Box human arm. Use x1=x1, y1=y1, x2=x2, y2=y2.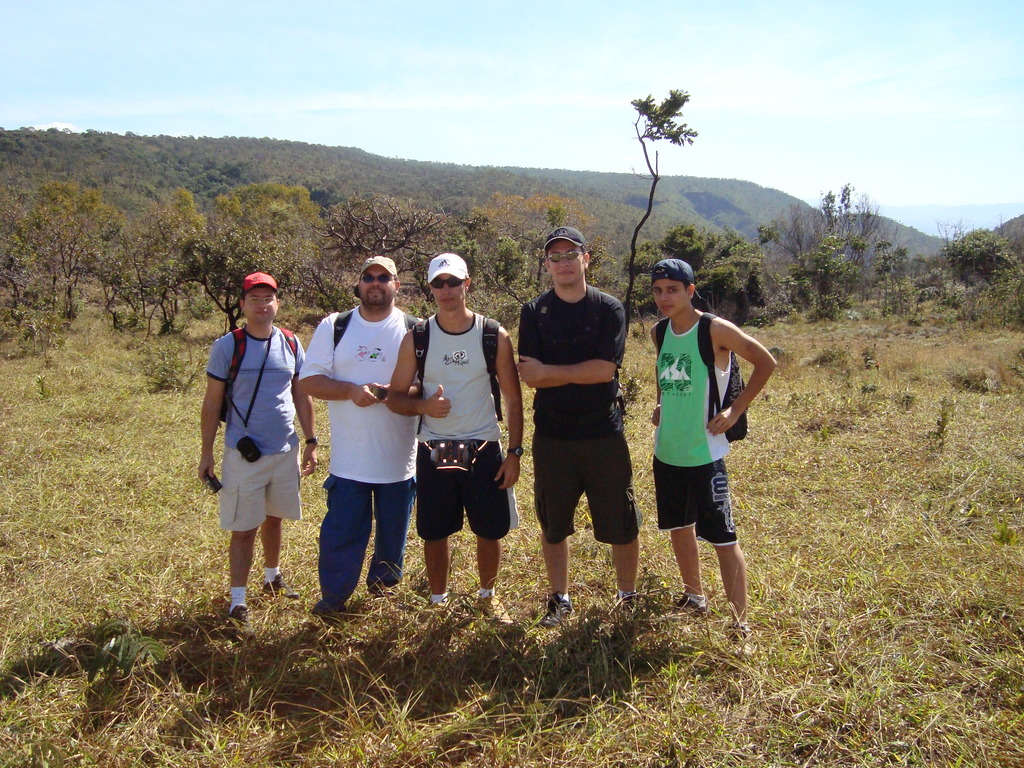
x1=385, y1=316, x2=429, y2=405.
